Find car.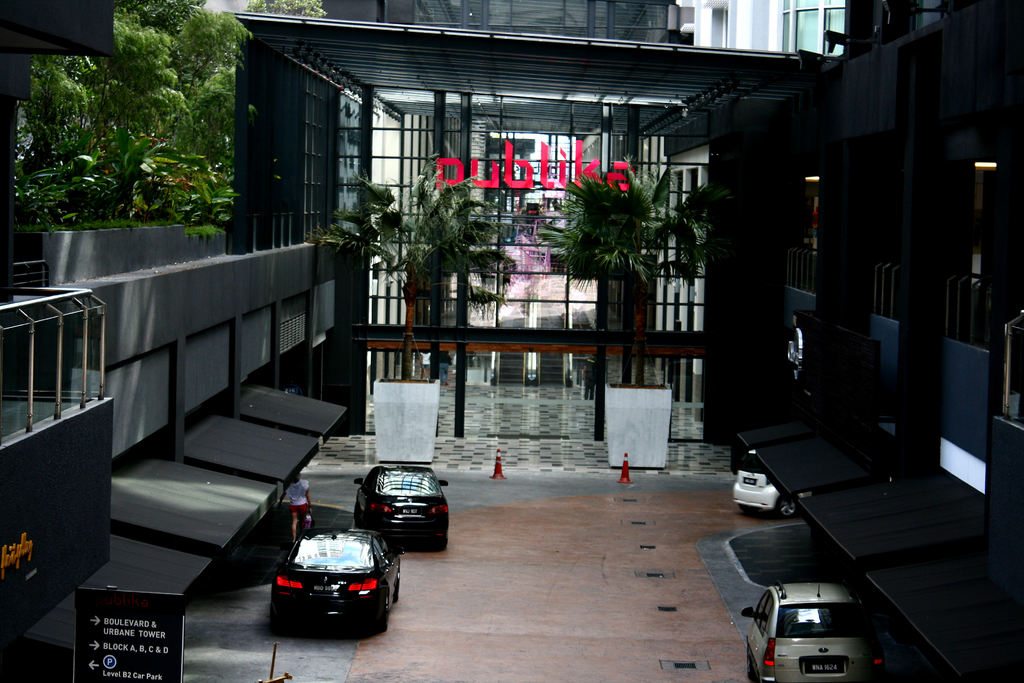
[360,460,449,555].
